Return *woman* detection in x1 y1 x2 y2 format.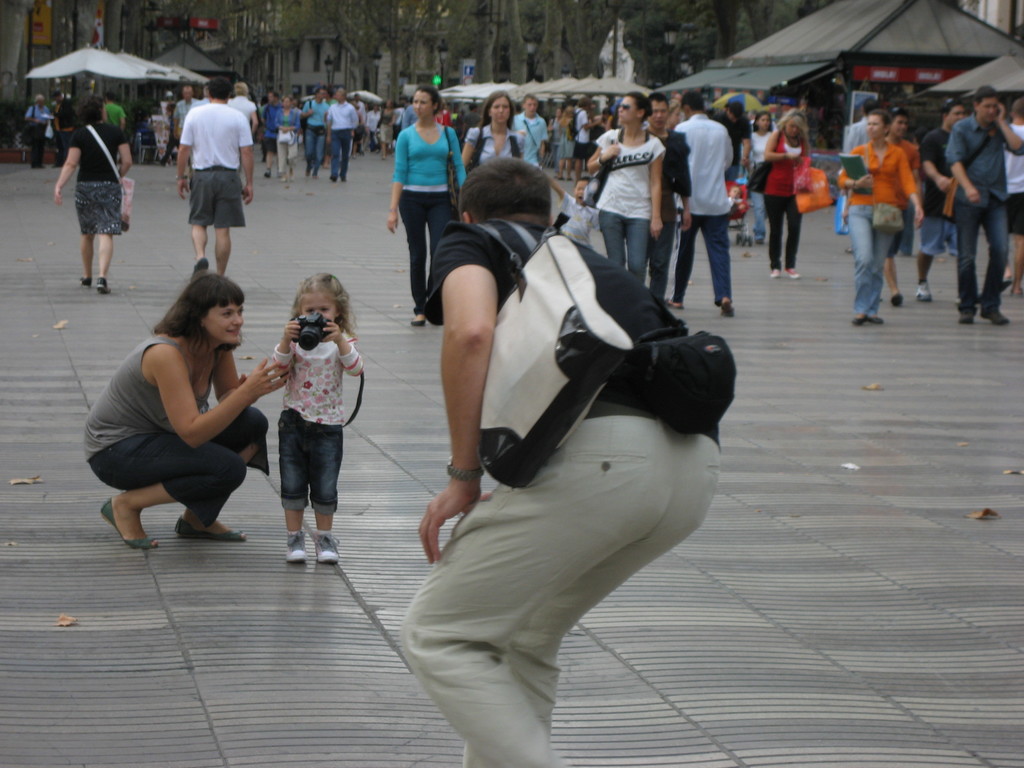
89 253 278 567.
